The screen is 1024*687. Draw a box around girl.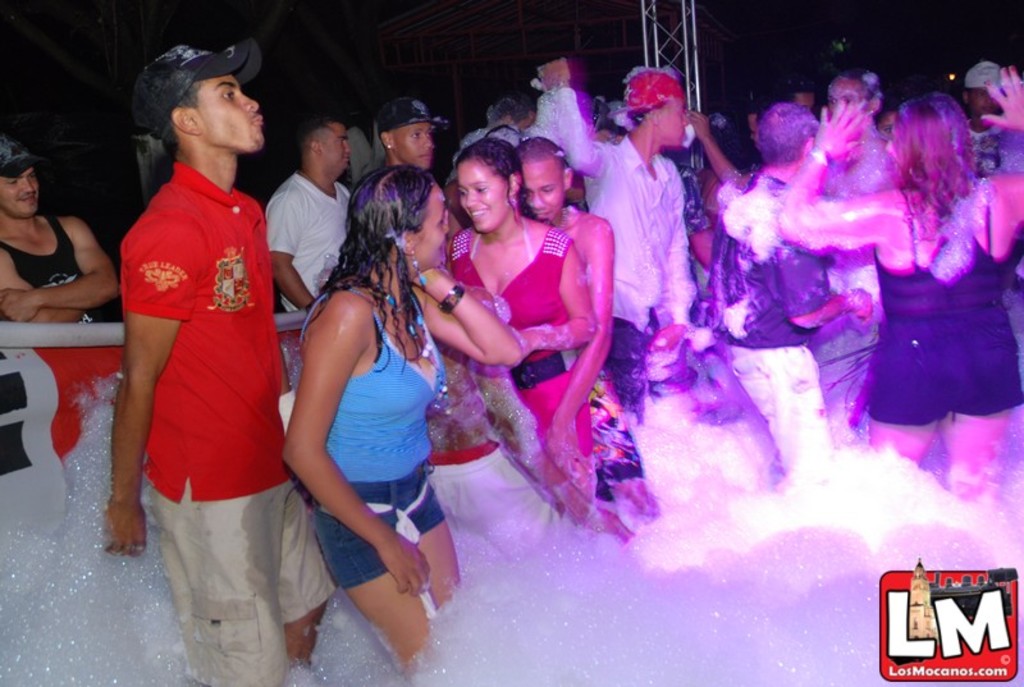
Rect(774, 61, 1023, 501).
